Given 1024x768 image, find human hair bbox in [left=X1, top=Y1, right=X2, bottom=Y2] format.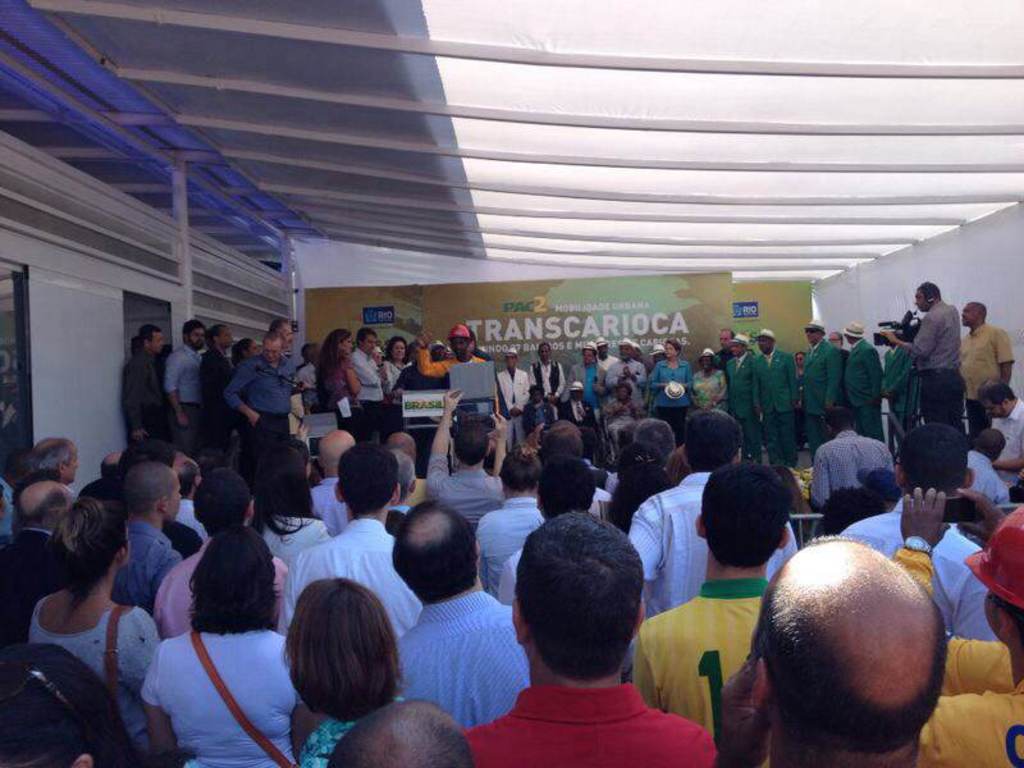
[left=259, top=436, right=300, bottom=518].
